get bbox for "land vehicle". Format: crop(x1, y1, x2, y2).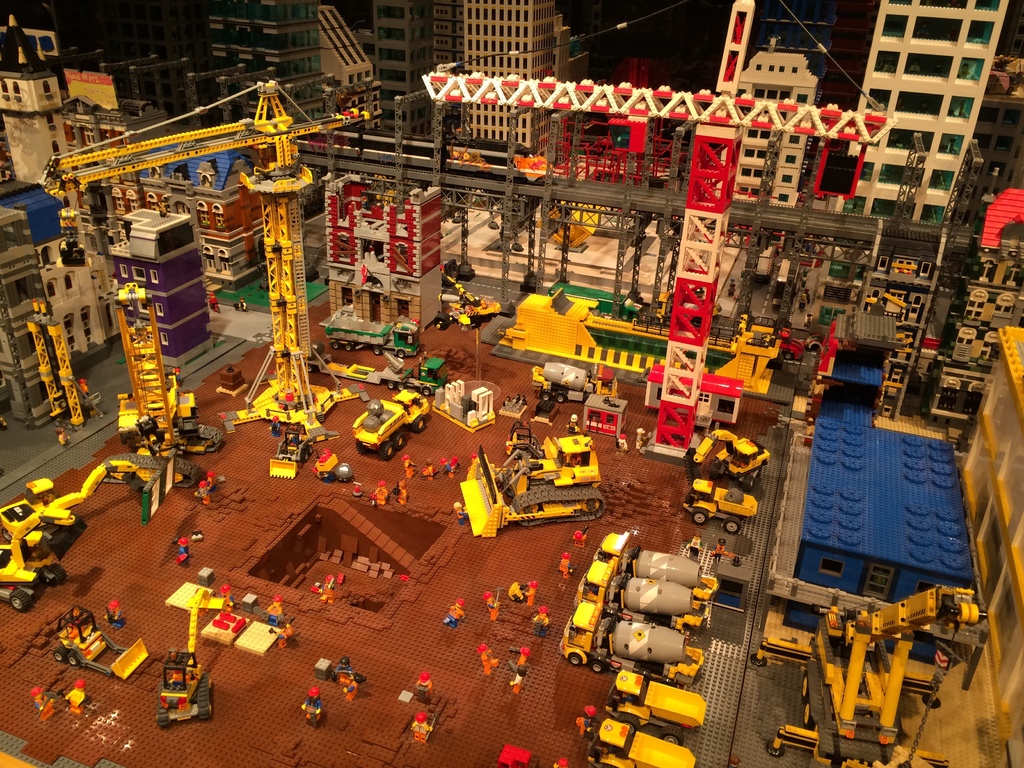
crop(102, 280, 224, 490).
